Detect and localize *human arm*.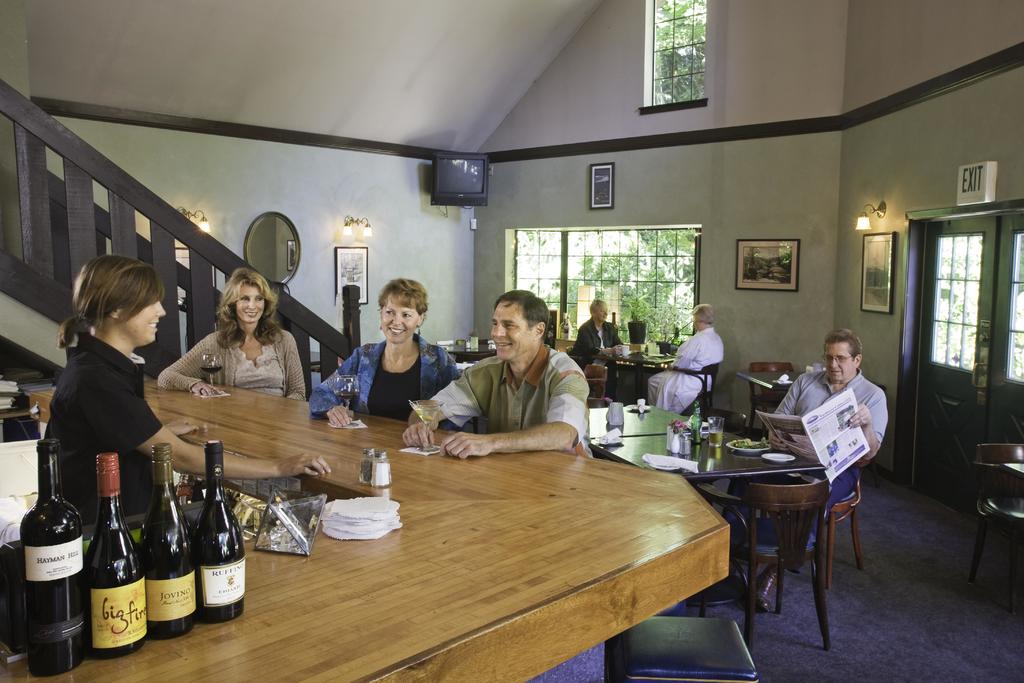
Localized at rect(309, 345, 369, 422).
